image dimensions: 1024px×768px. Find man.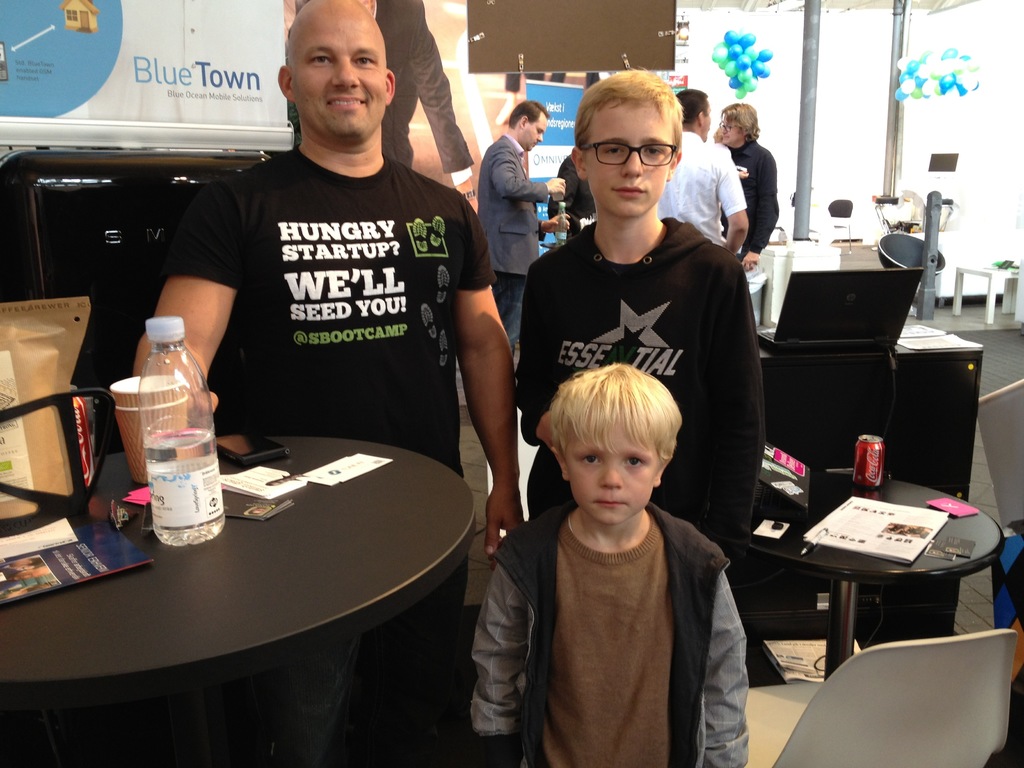
BBox(115, 23, 517, 506).
